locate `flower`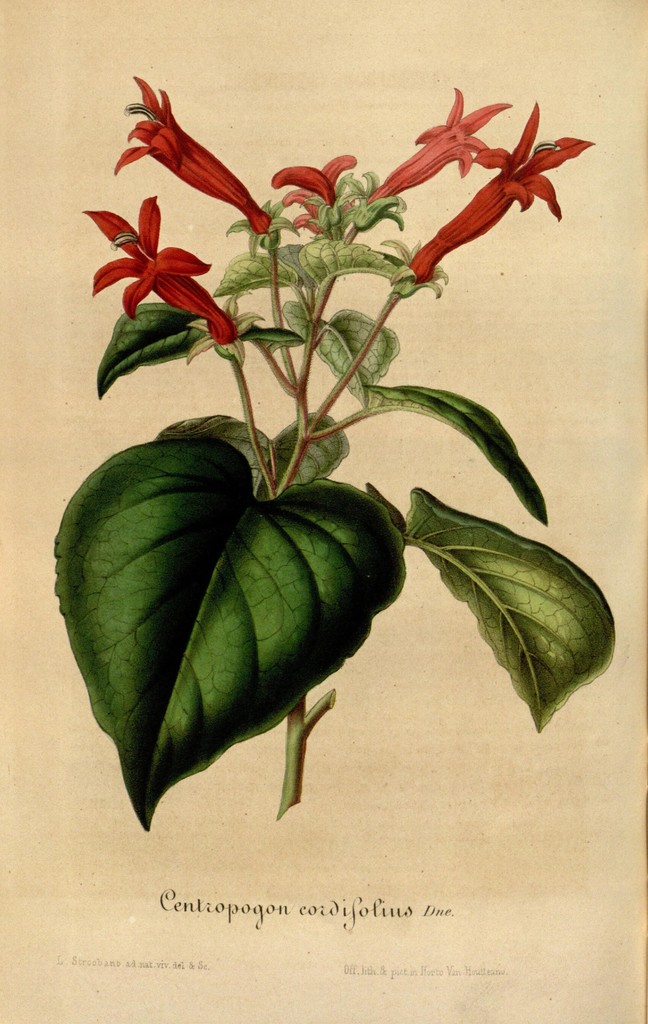
<box>368,85,517,207</box>
